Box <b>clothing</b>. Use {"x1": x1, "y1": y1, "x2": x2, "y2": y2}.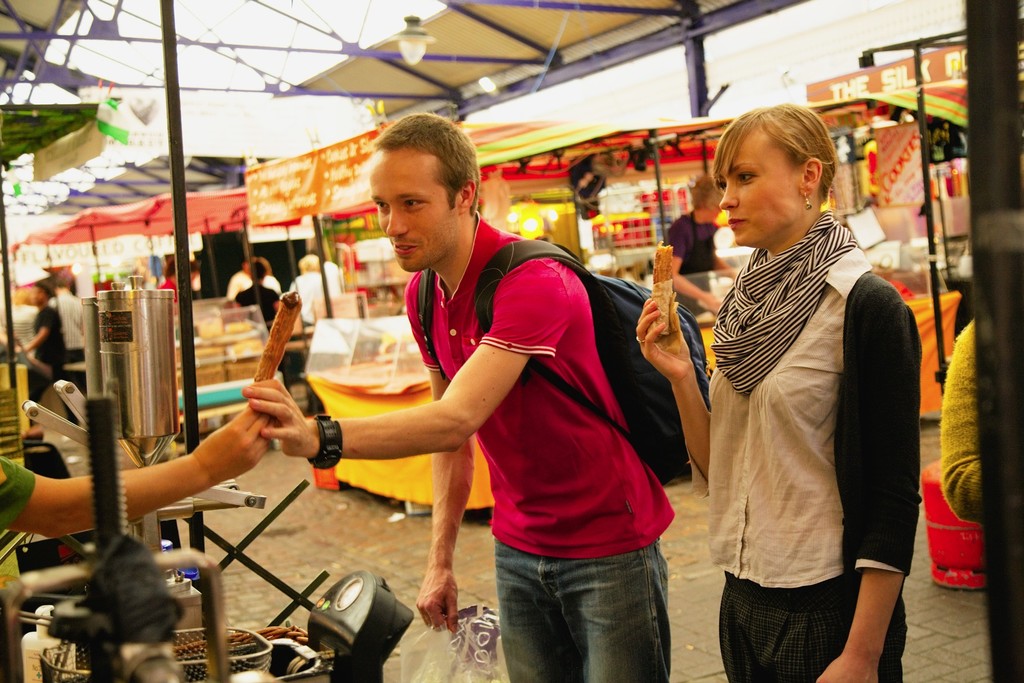
{"x1": 432, "y1": 214, "x2": 690, "y2": 673}.
